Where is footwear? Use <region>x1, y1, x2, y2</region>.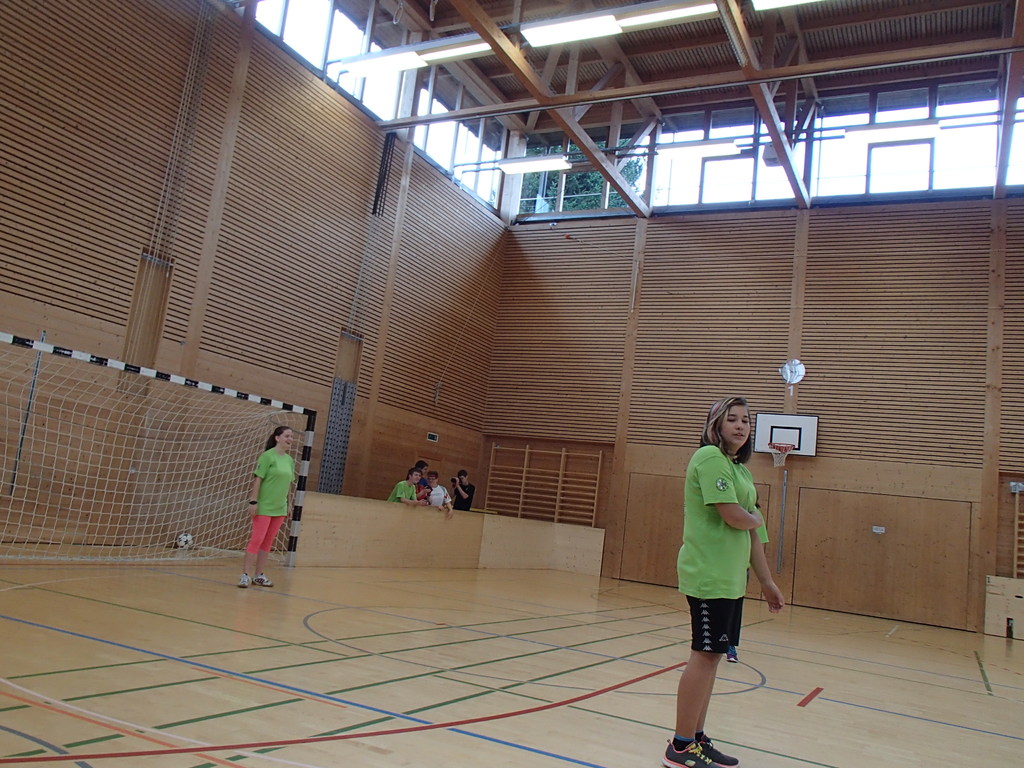
<region>663, 738, 728, 767</region>.
